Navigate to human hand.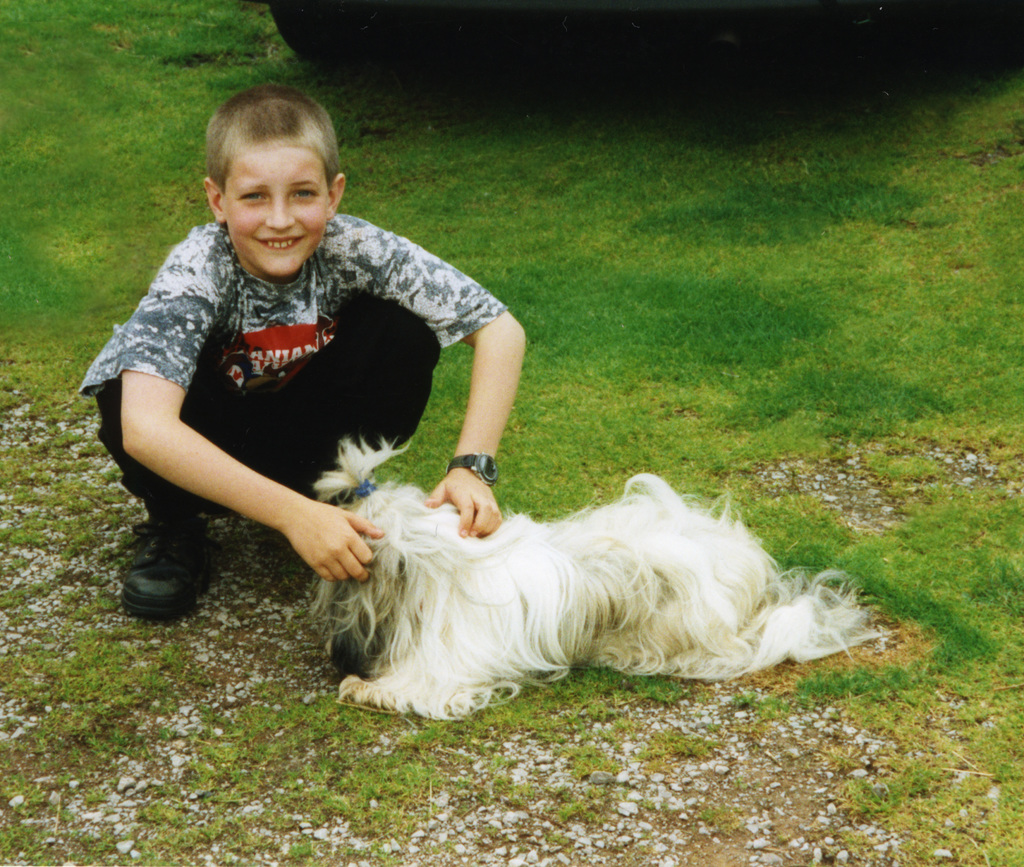
Navigation target: crop(284, 500, 387, 586).
